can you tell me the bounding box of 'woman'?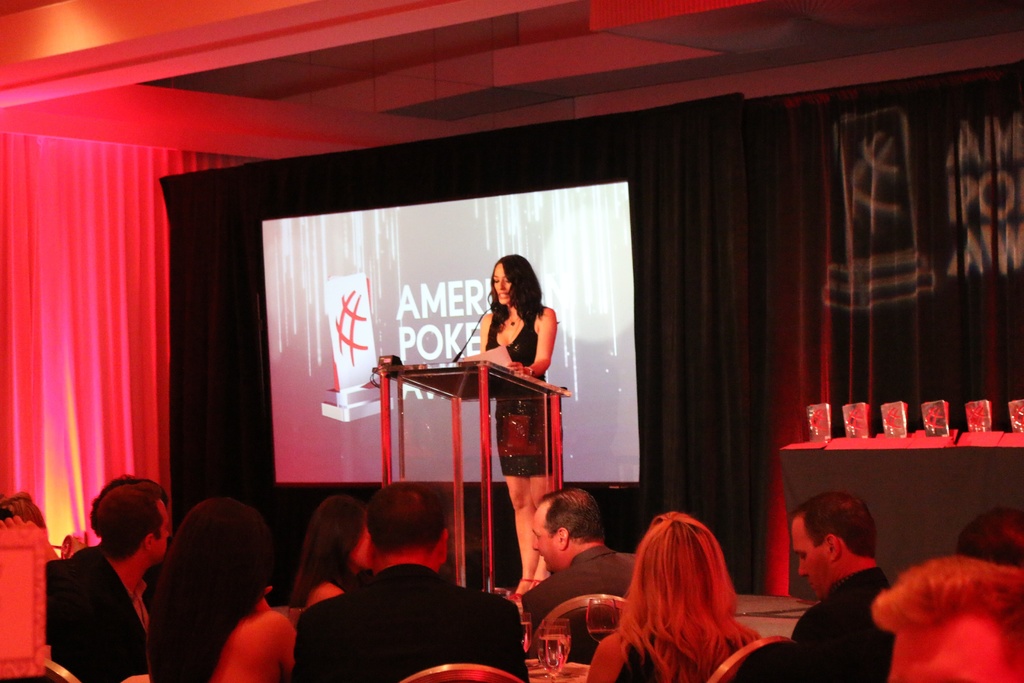
locate(479, 252, 556, 606).
